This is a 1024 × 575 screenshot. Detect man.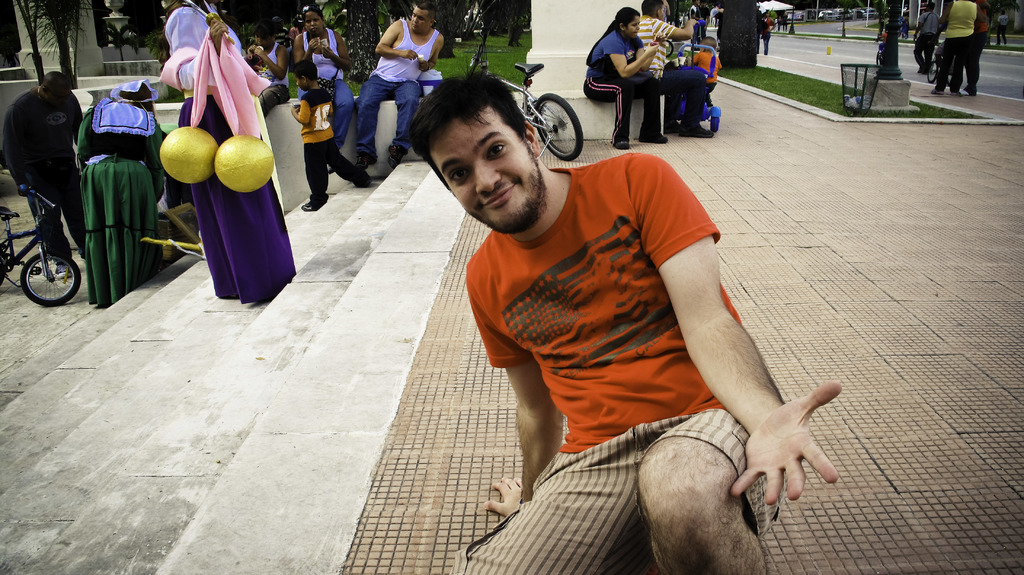
404,68,843,574.
